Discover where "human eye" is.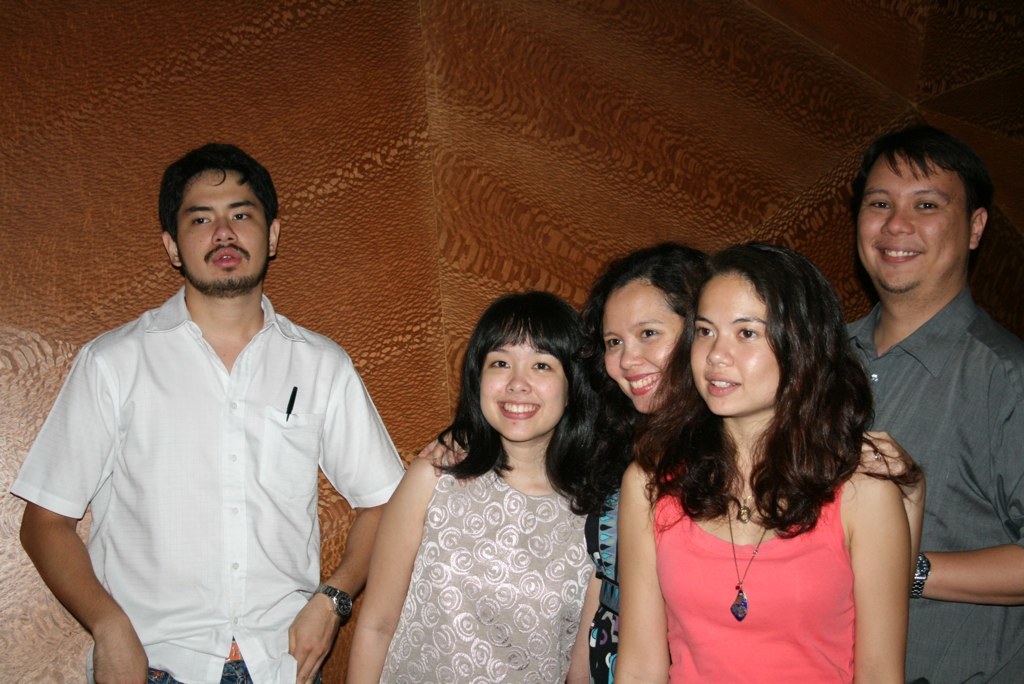
Discovered at region(636, 325, 659, 342).
